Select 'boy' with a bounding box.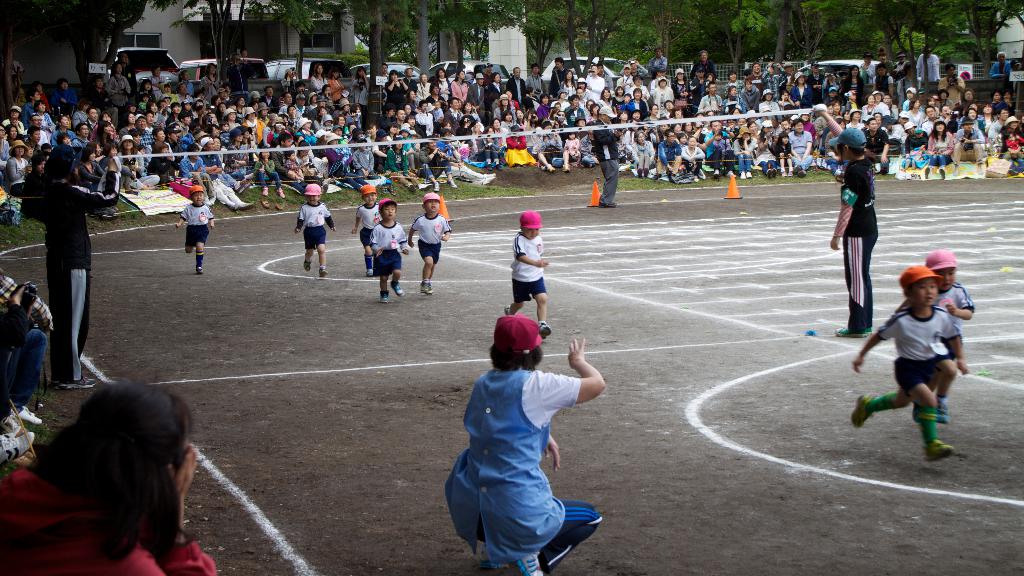
351,136,378,182.
